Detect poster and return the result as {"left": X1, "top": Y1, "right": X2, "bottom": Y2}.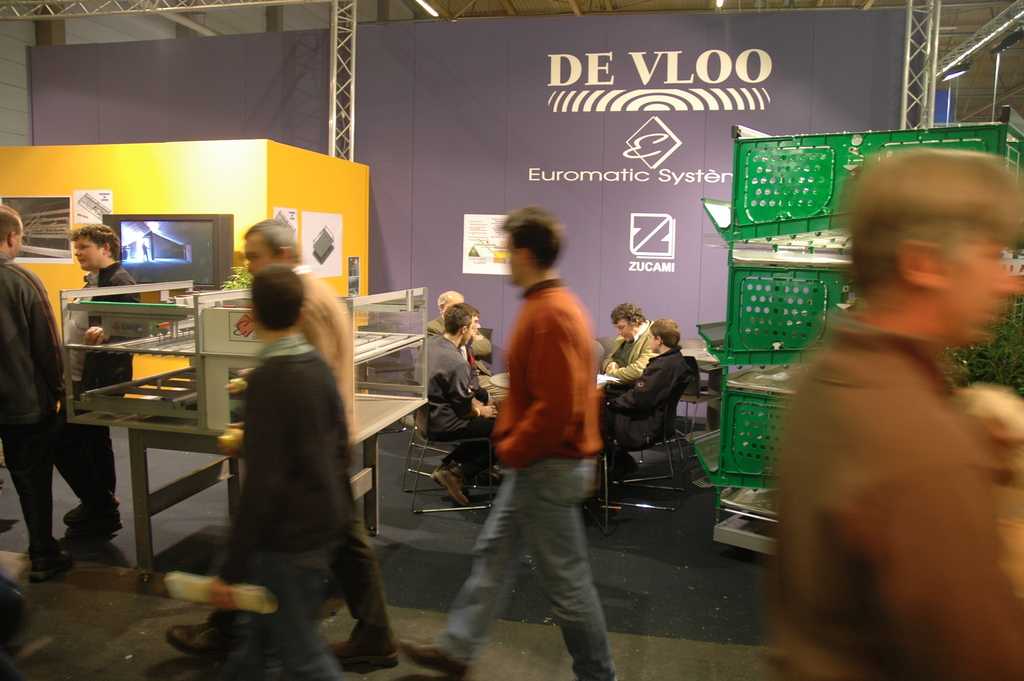
{"left": 76, "top": 186, "right": 111, "bottom": 222}.
